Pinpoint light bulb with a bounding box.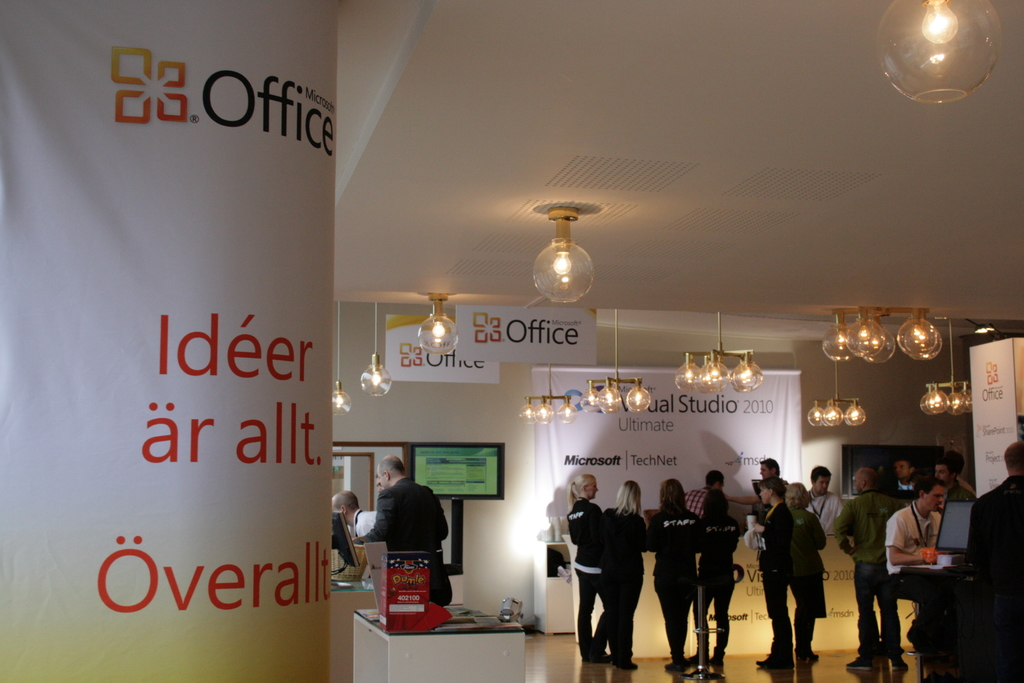
<region>587, 392, 596, 402</region>.
